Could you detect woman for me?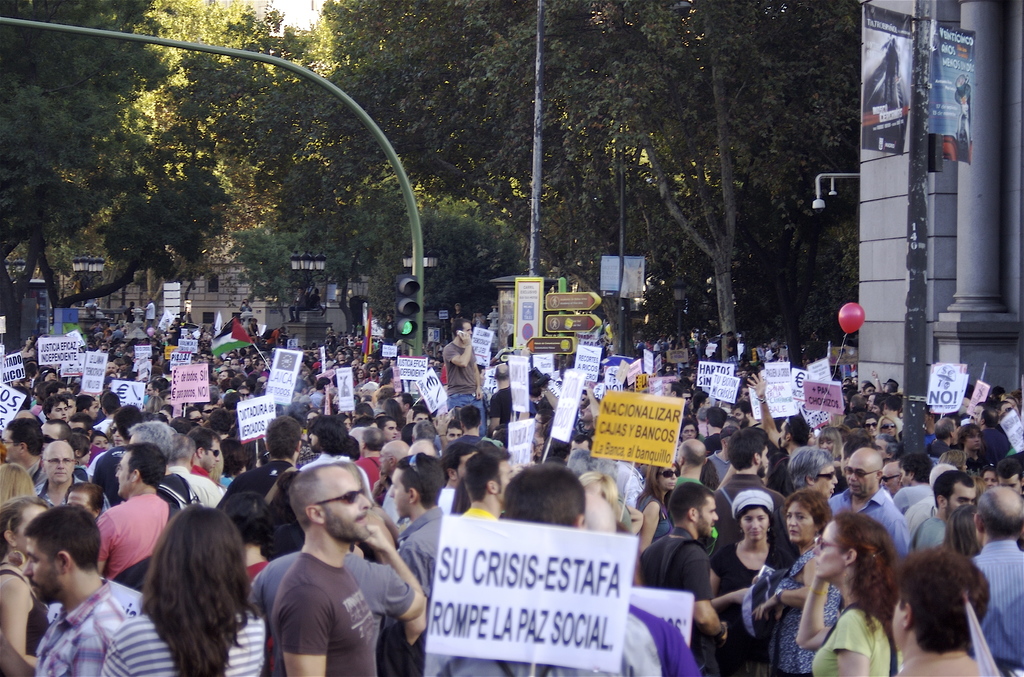
Detection result: left=751, top=489, right=845, bottom=676.
